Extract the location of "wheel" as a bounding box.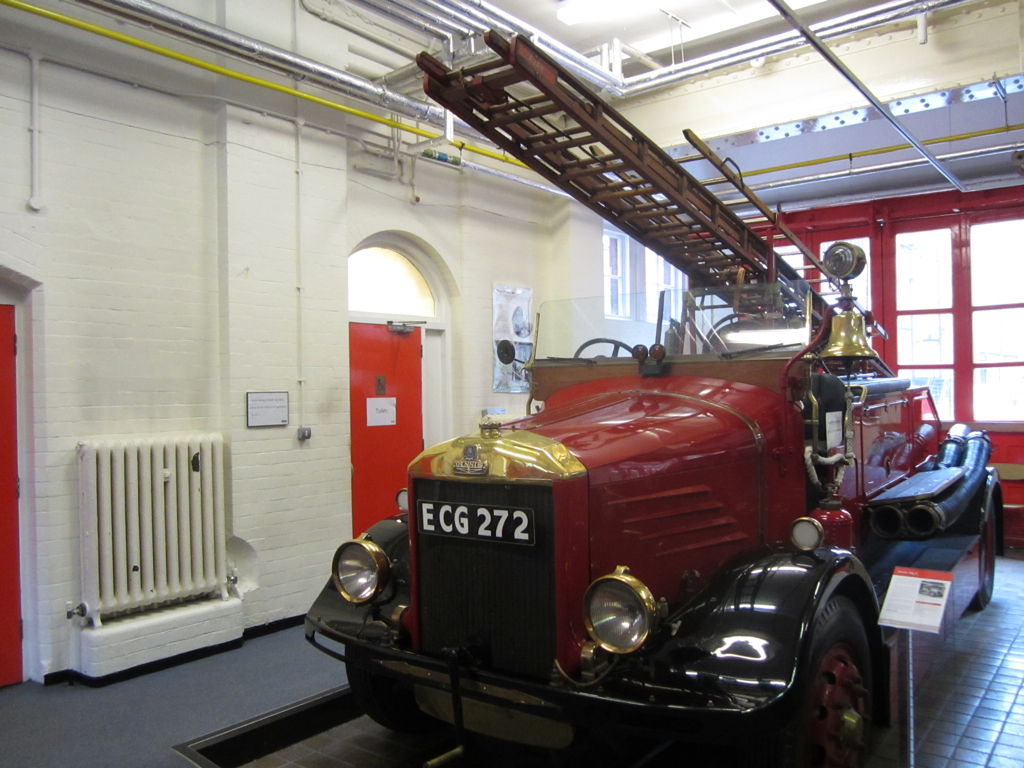
336:647:412:730.
